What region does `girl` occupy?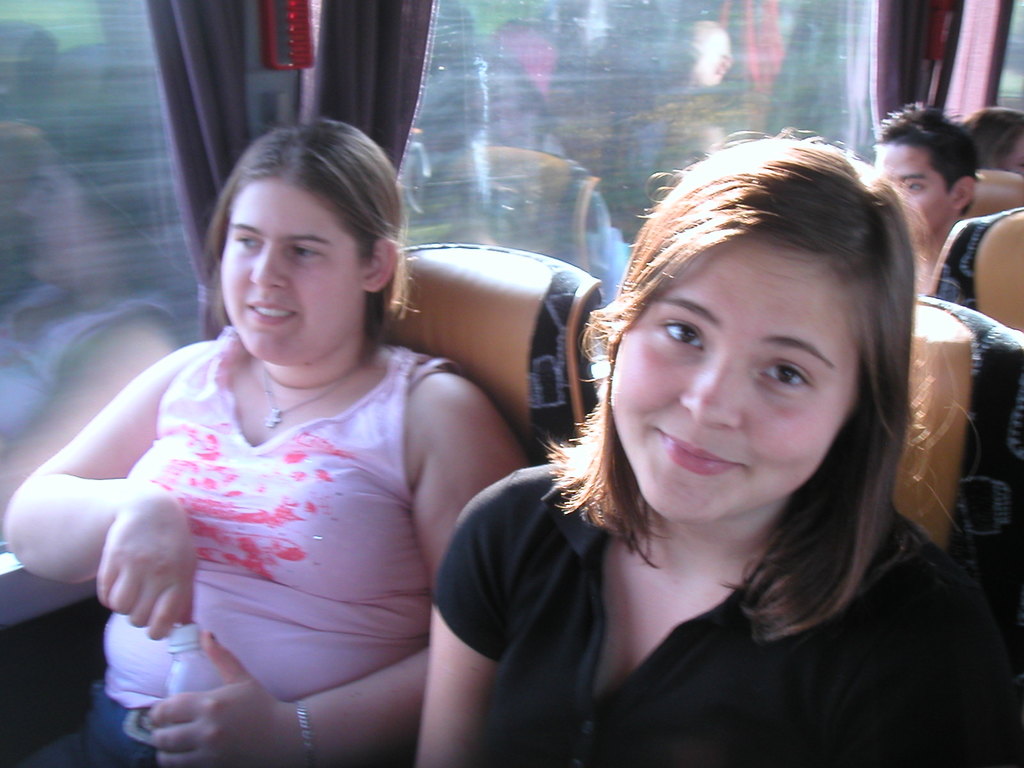
413 113 1023 767.
